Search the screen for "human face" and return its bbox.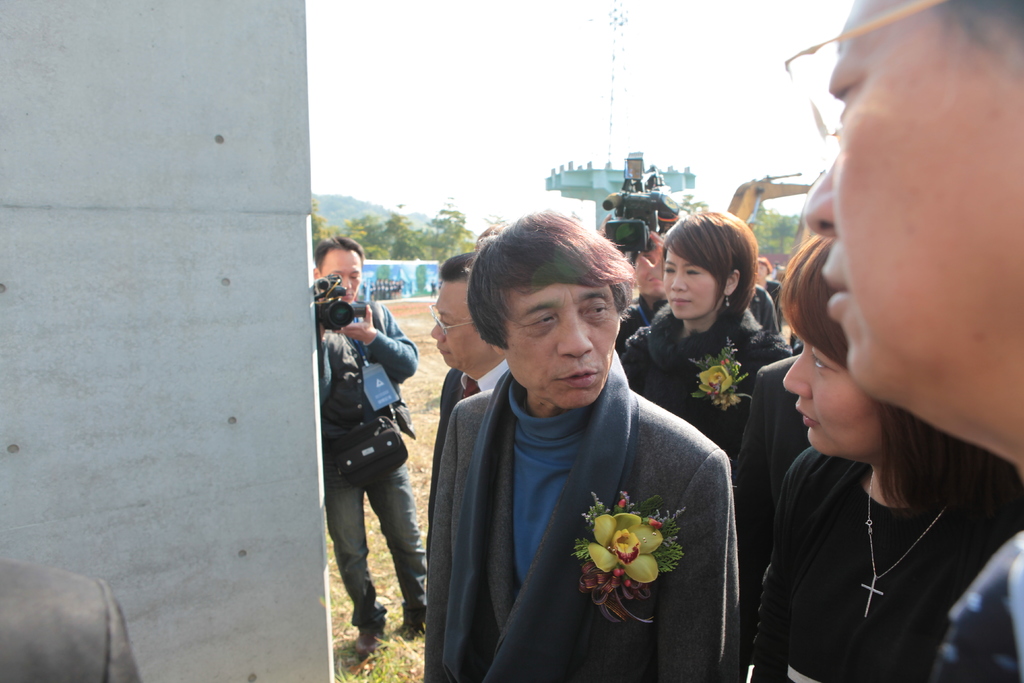
Found: locate(783, 334, 895, 456).
